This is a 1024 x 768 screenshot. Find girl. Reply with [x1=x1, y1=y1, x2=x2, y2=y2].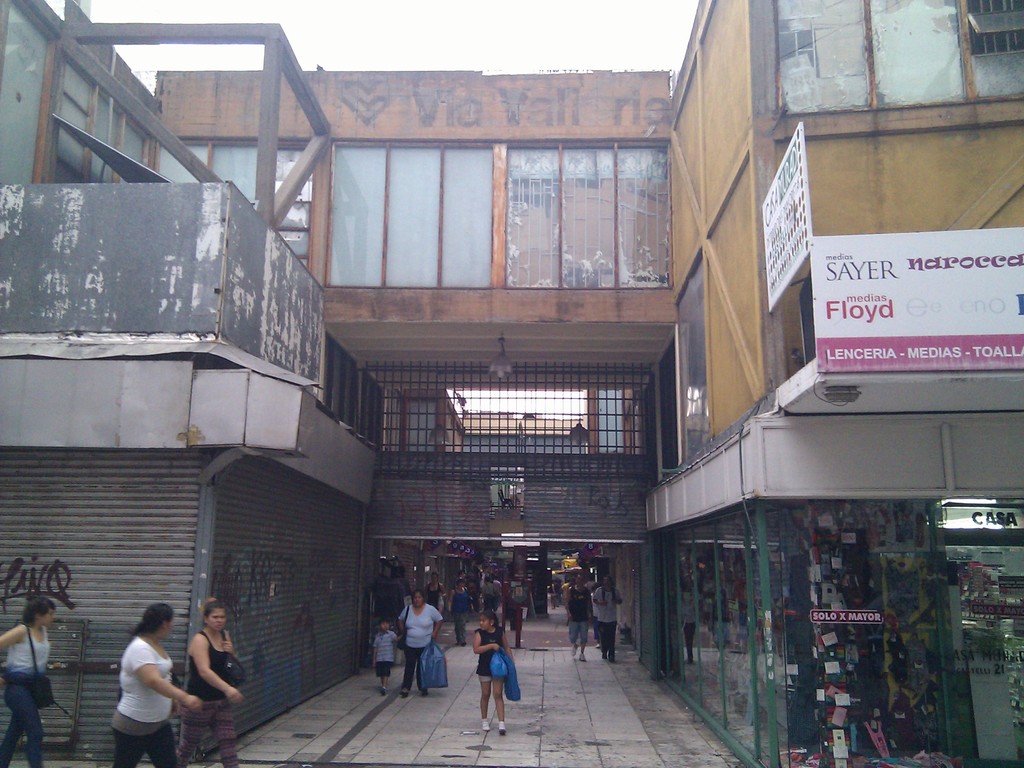
[x1=474, y1=610, x2=516, y2=734].
